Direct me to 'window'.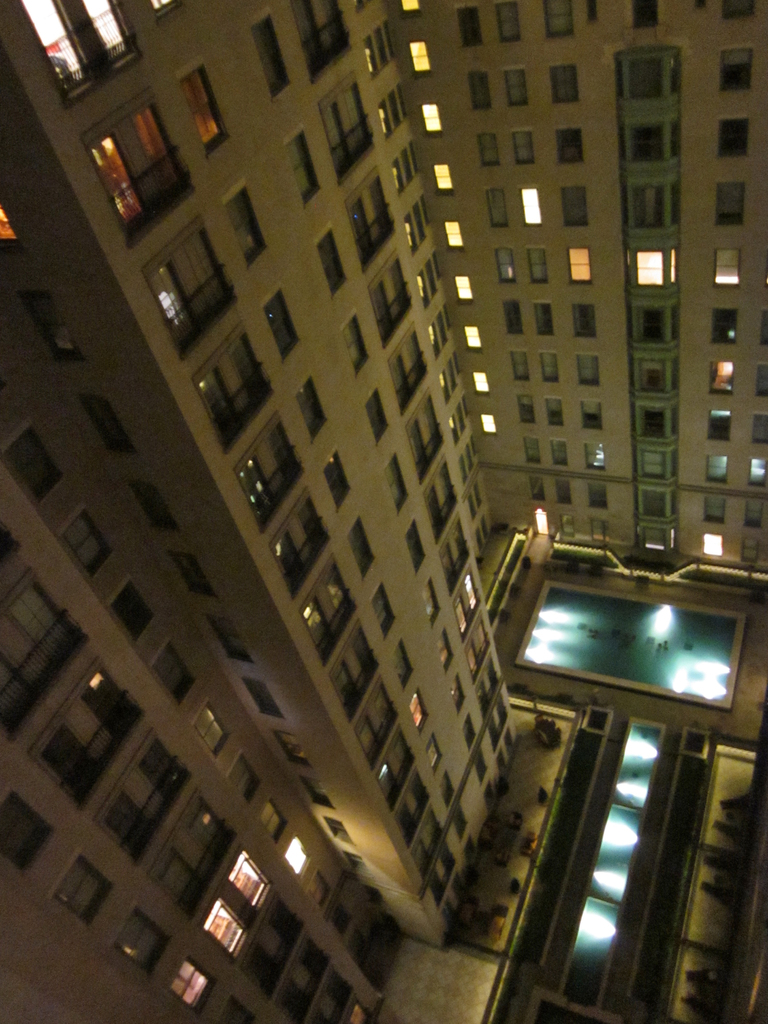
Direction: (708, 414, 733, 447).
